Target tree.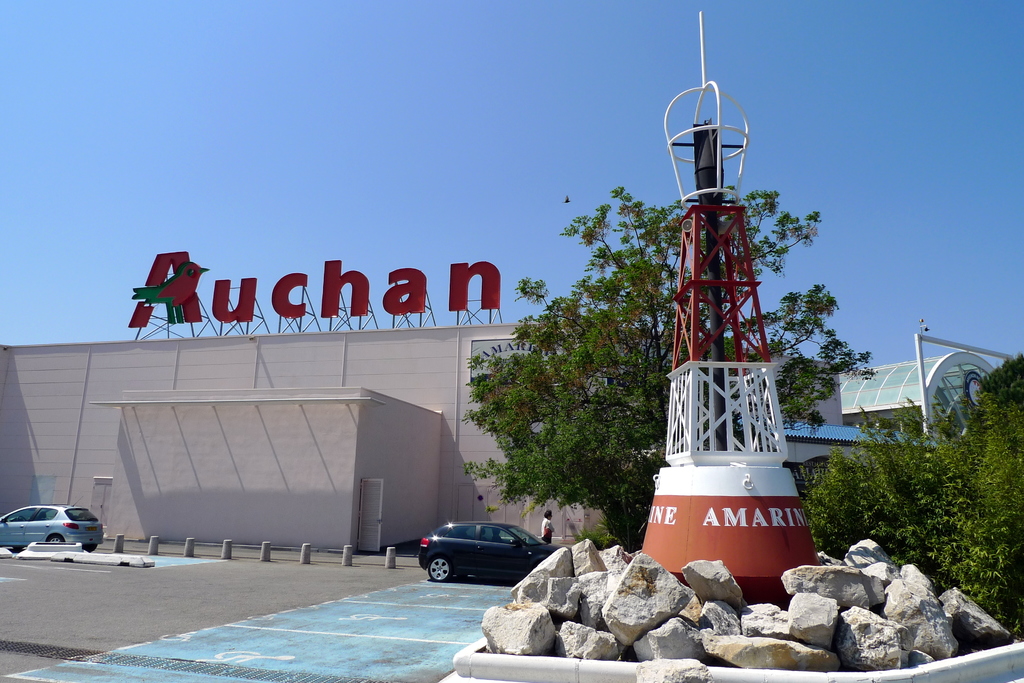
Target region: crop(979, 352, 1023, 406).
